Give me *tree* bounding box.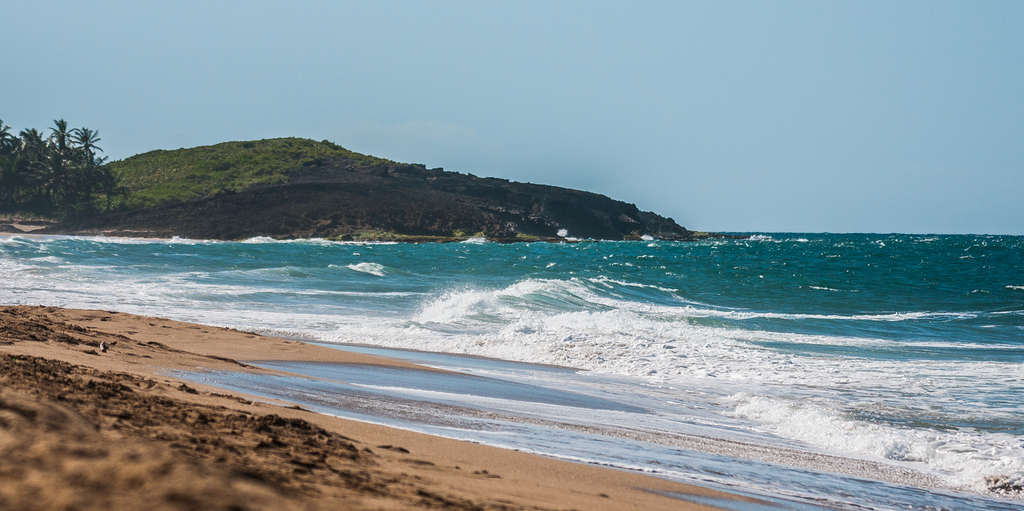
box=[0, 110, 130, 215].
